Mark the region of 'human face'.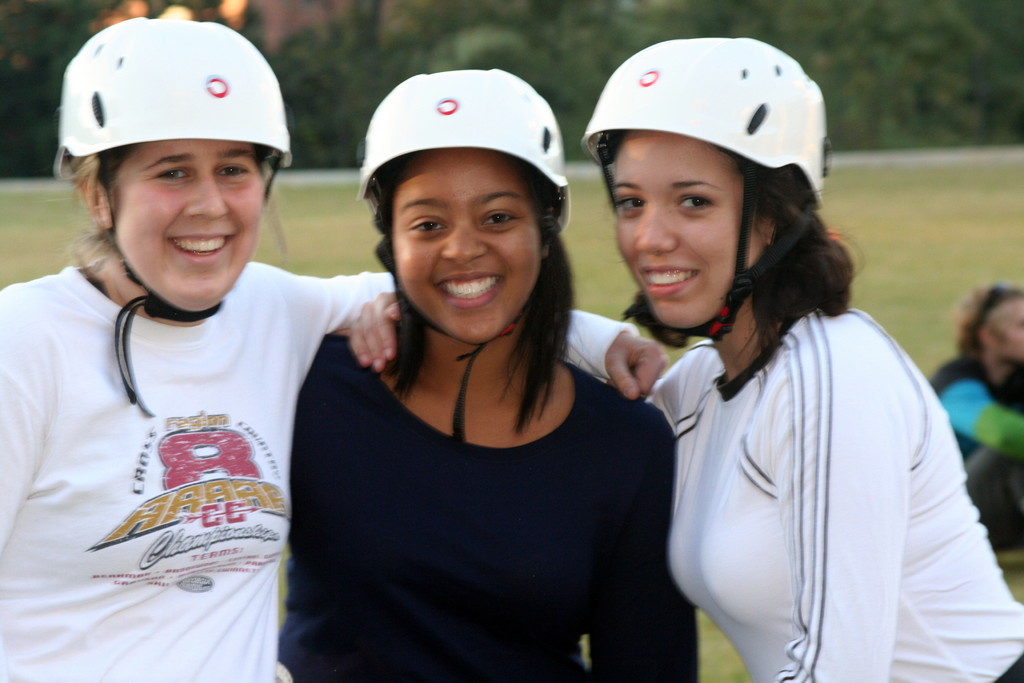
Region: BBox(392, 145, 543, 342).
